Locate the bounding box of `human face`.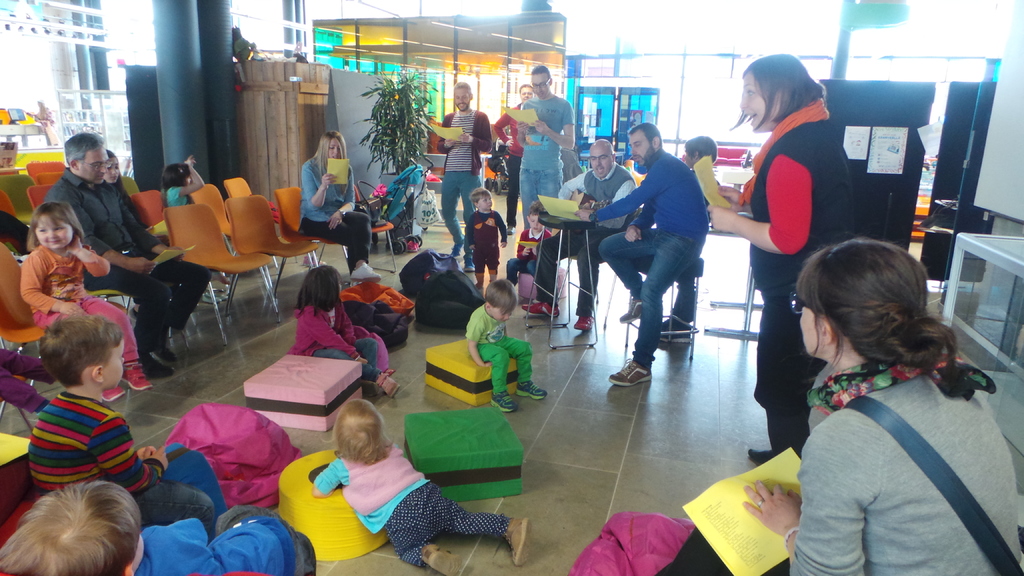
Bounding box: crop(35, 213, 74, 250).
